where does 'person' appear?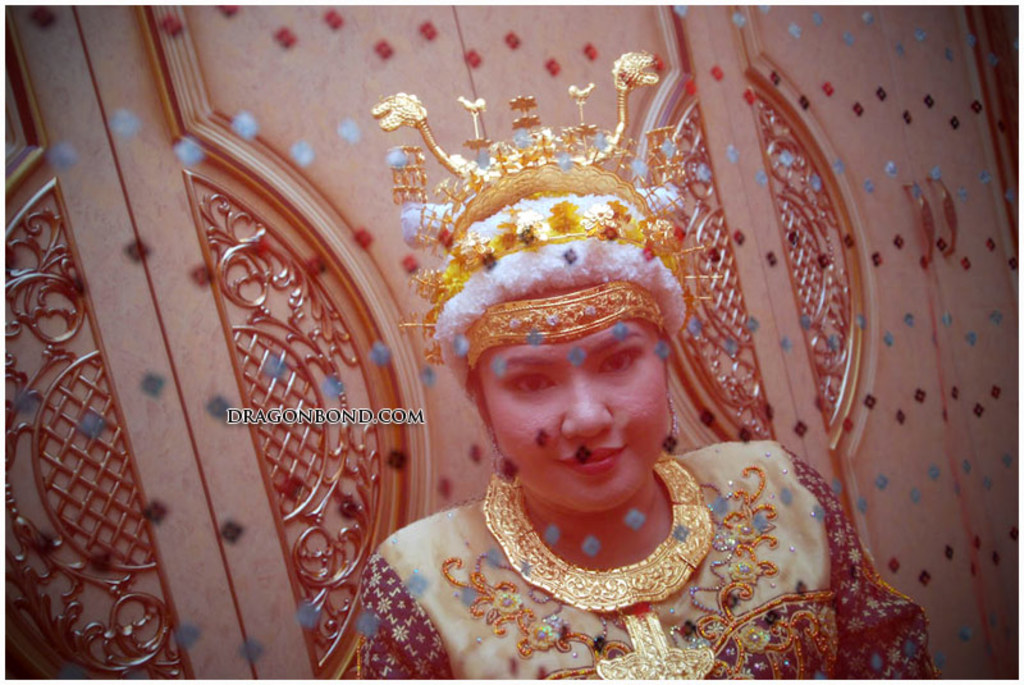
Appears at {"x1": 348, "y1": 46, "x2": 933, "y2": 684}.
